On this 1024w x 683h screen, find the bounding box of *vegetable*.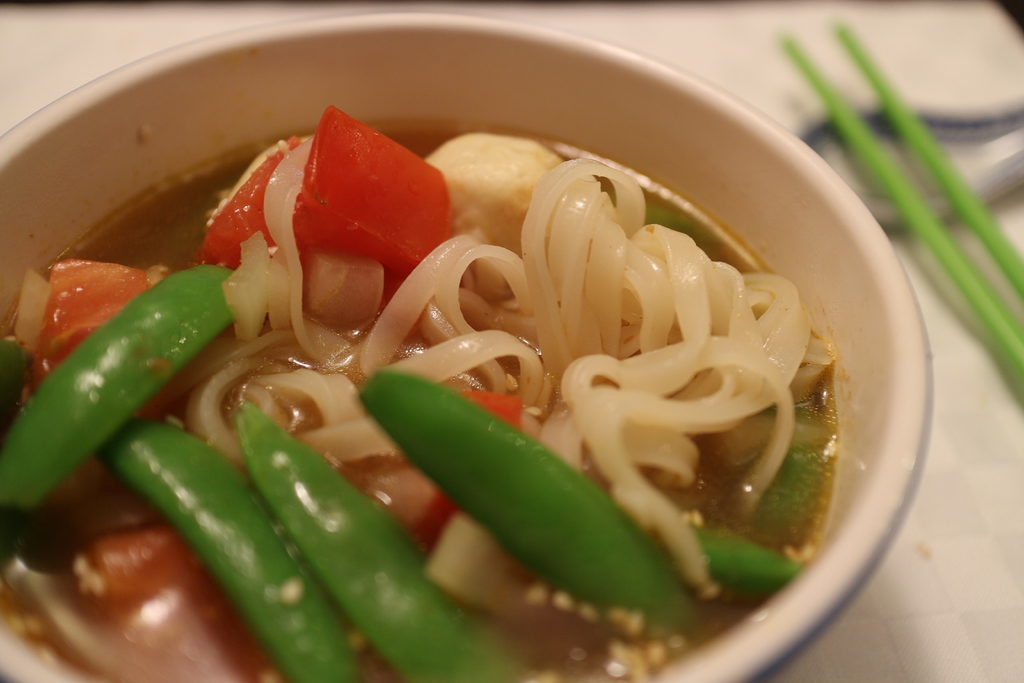
Bounding box: crop(32, 267, 217, 411).
